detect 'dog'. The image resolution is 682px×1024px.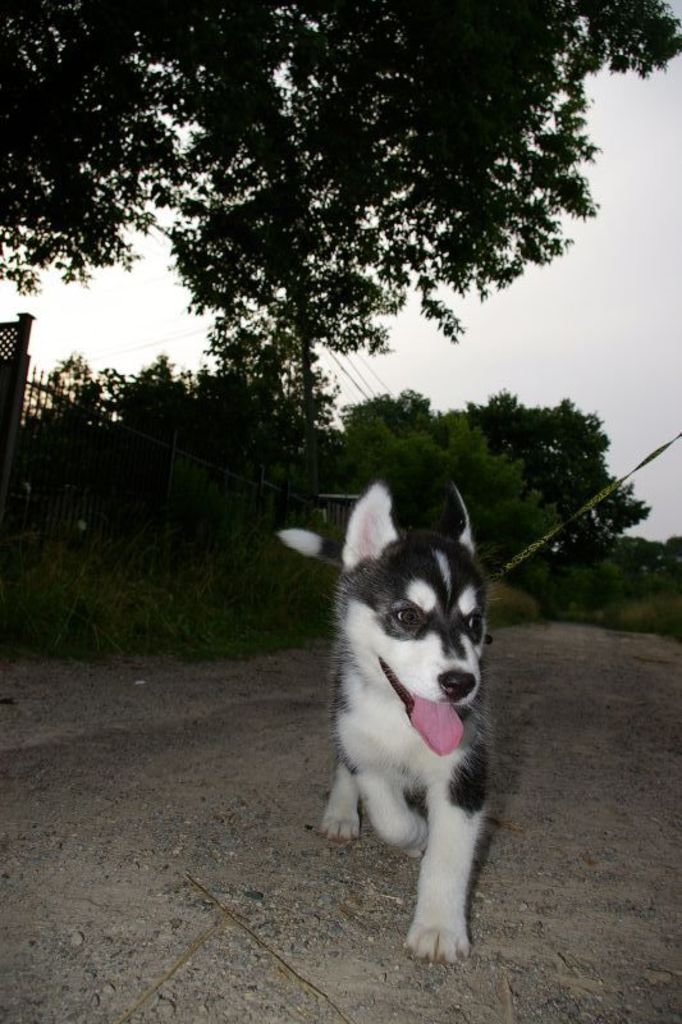
rect(275, 468, 493, 966).
